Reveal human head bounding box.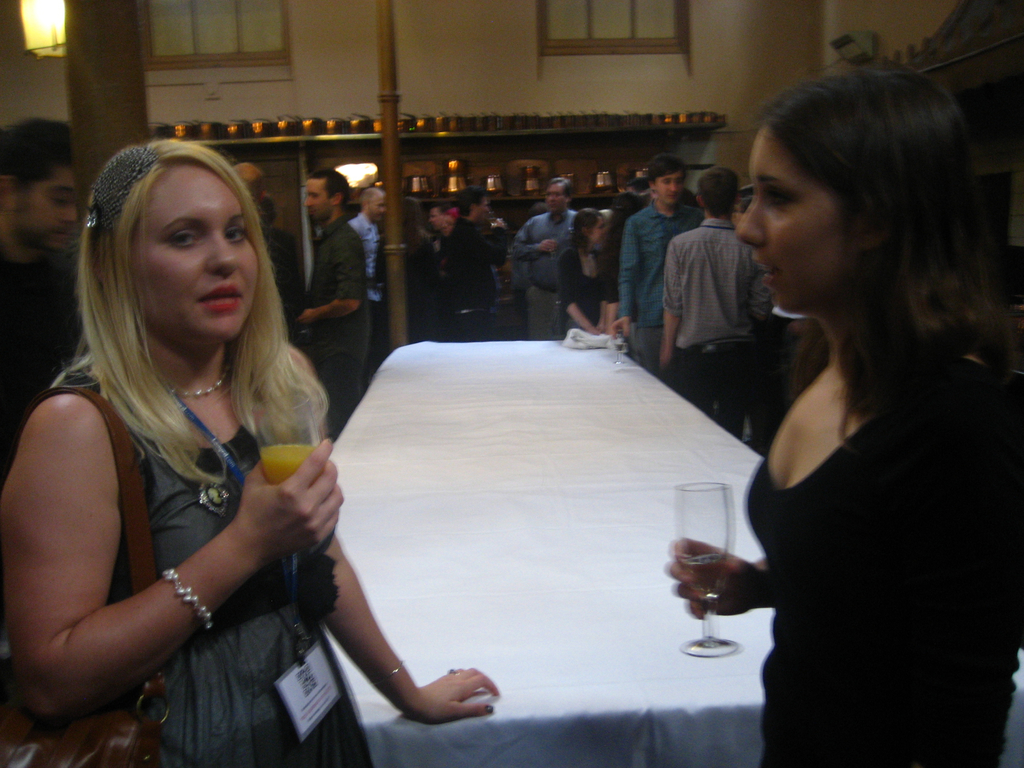
Revealed: select_region(356, 184, 387, 221).
